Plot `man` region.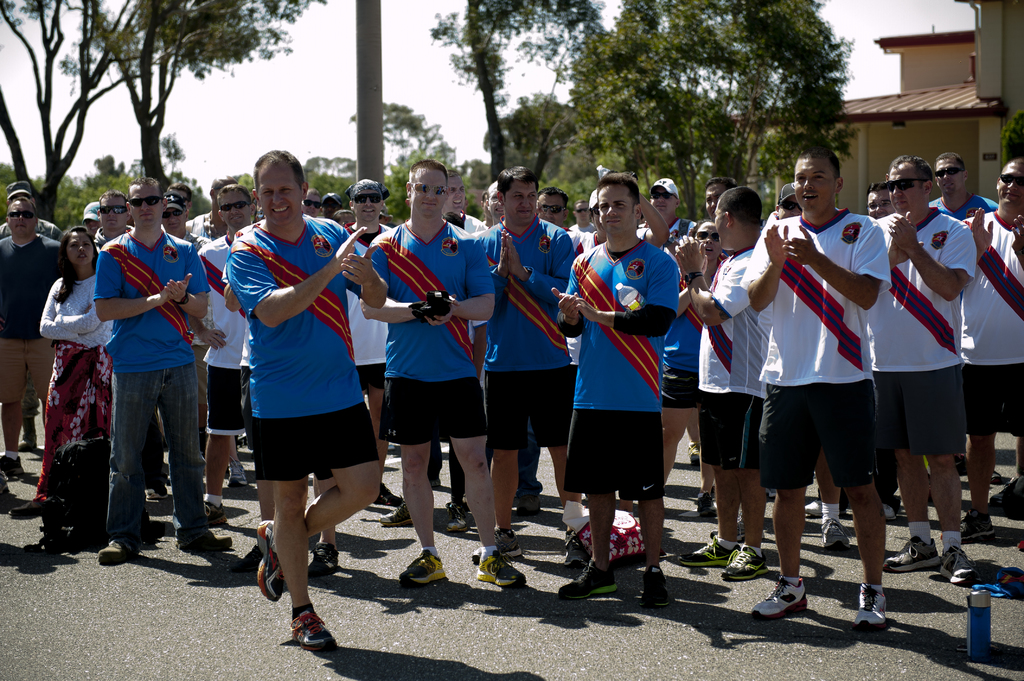
Plotted at locate(641, 177, 699, 251).
